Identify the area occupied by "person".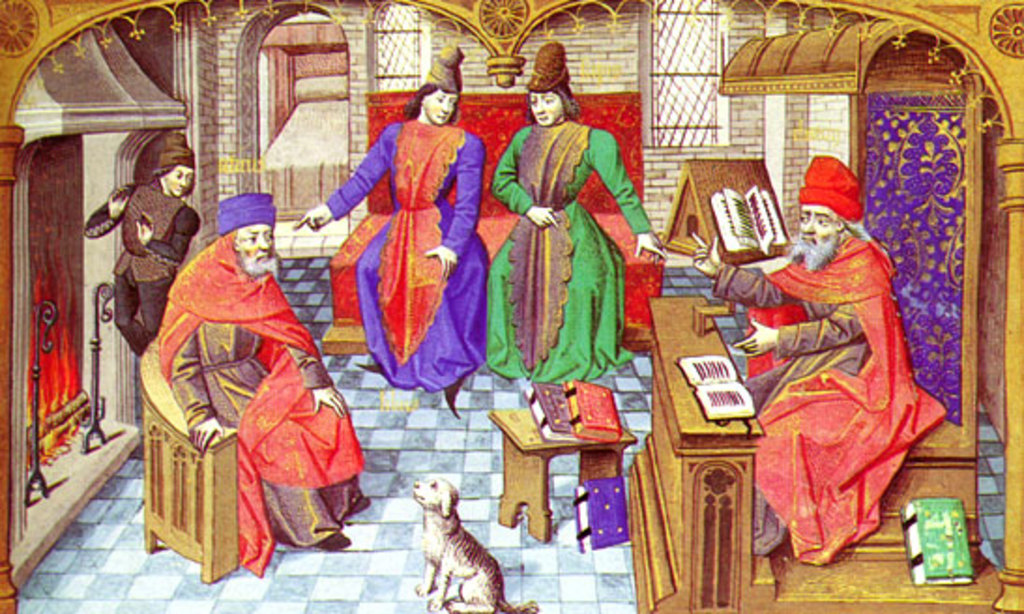
Area: <box>142,189,365,554</box>.
